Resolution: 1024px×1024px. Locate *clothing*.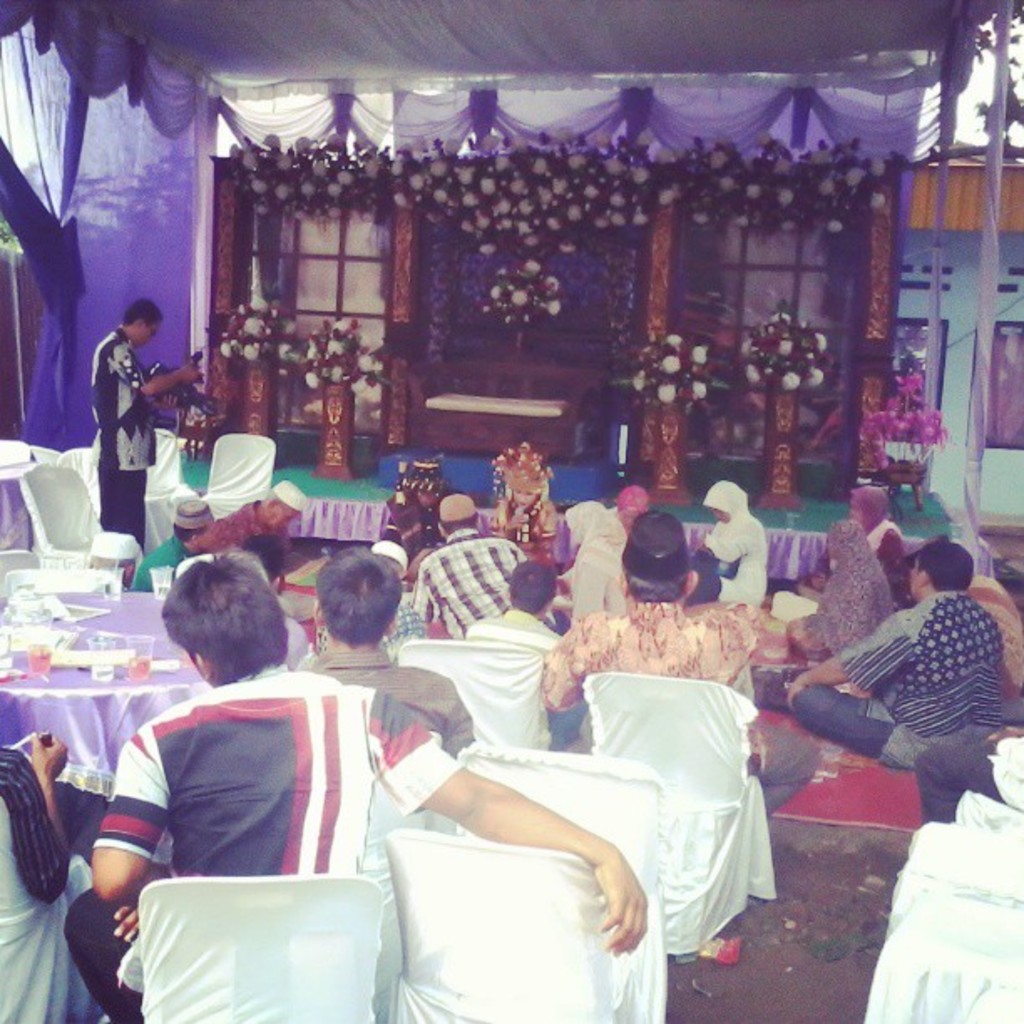
crop(547, 594, 768, 703).
